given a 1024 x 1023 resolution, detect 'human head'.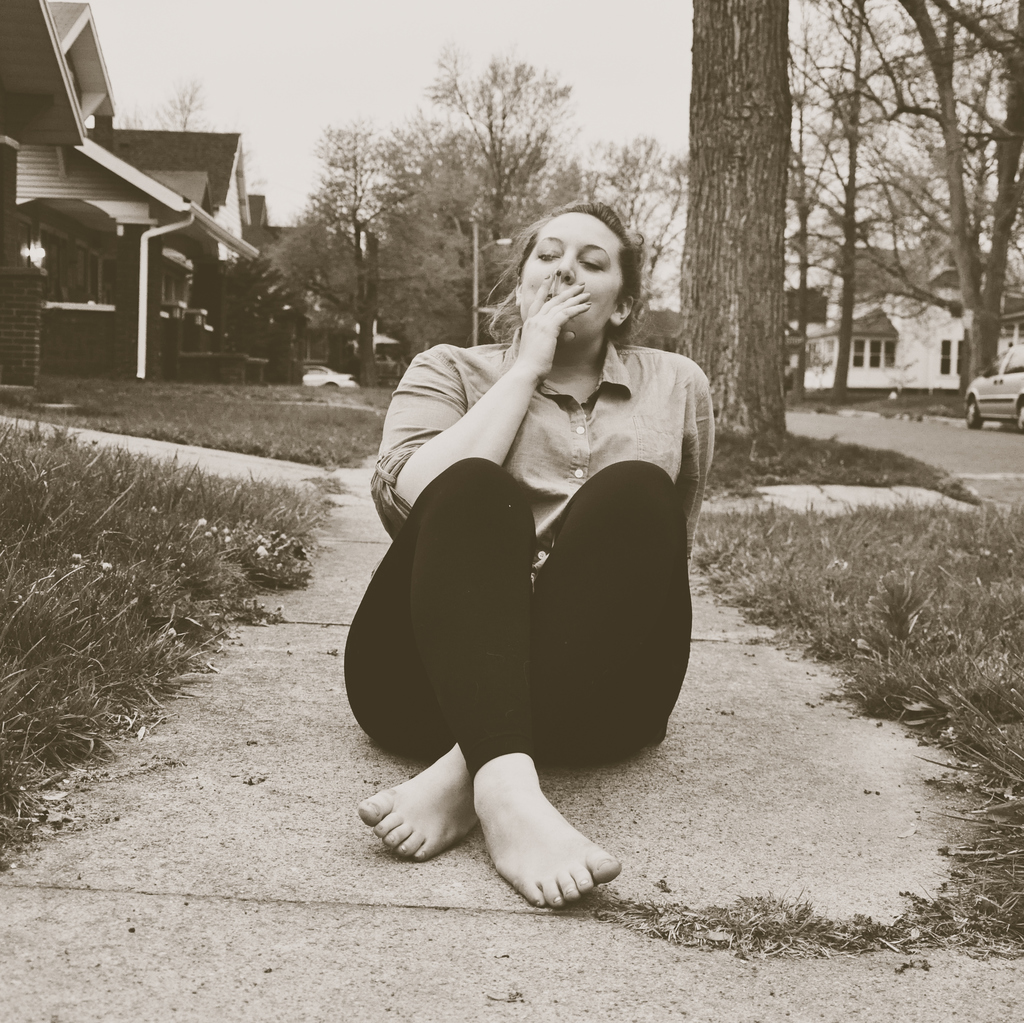
bbox=[511, 200, 646, 350].
